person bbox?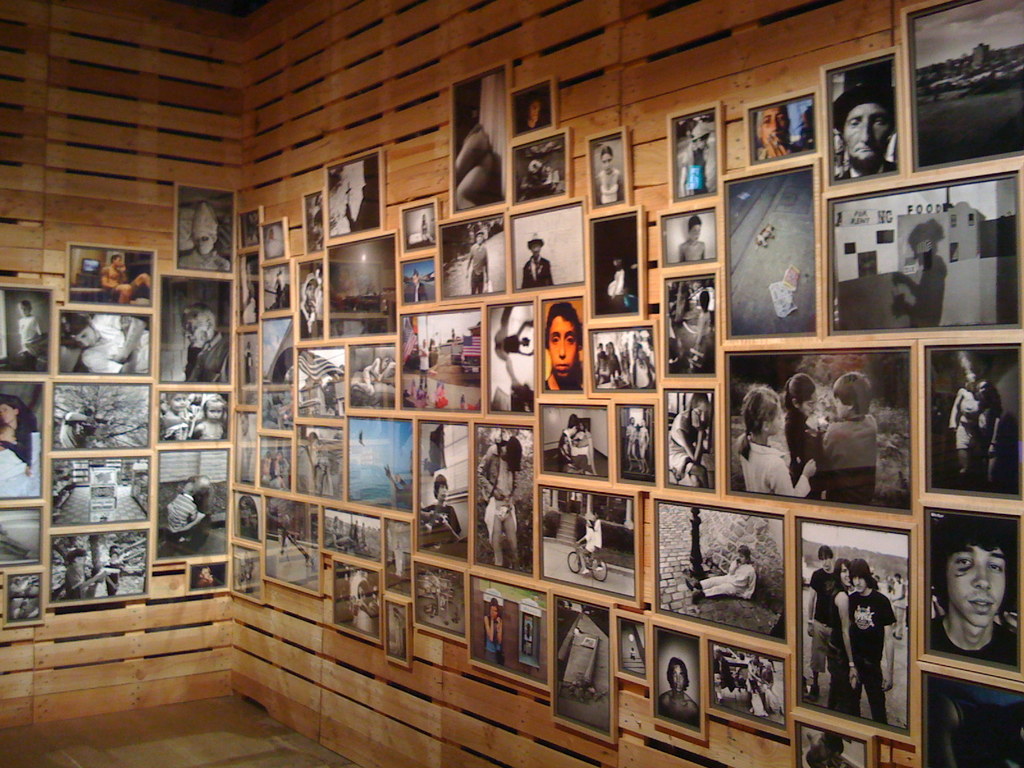
rect(477, 437, 520, 582)
